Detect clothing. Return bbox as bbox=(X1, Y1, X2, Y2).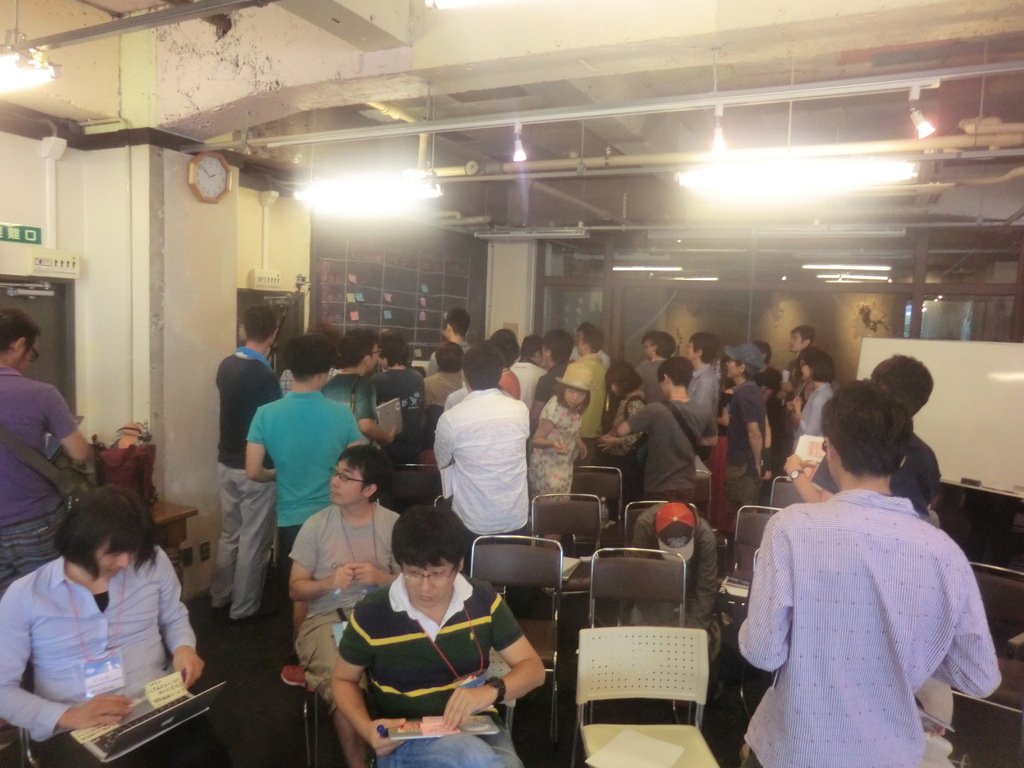
bbox=(0, 365, 76, 596).
